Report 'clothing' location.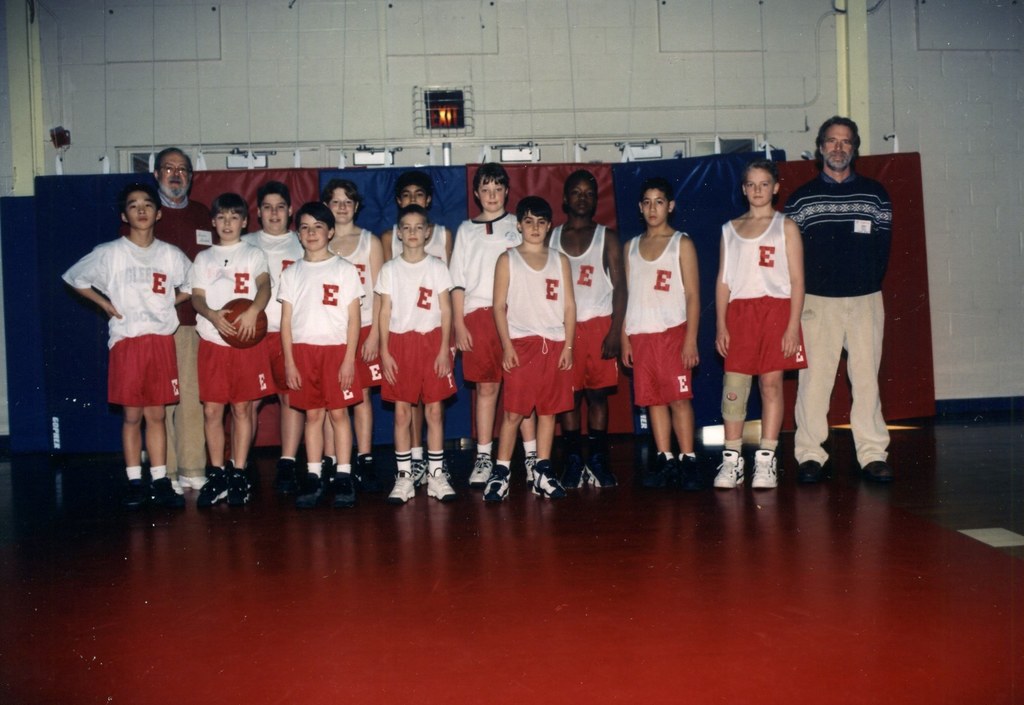
Report: box(628, 202, 710, 441).
